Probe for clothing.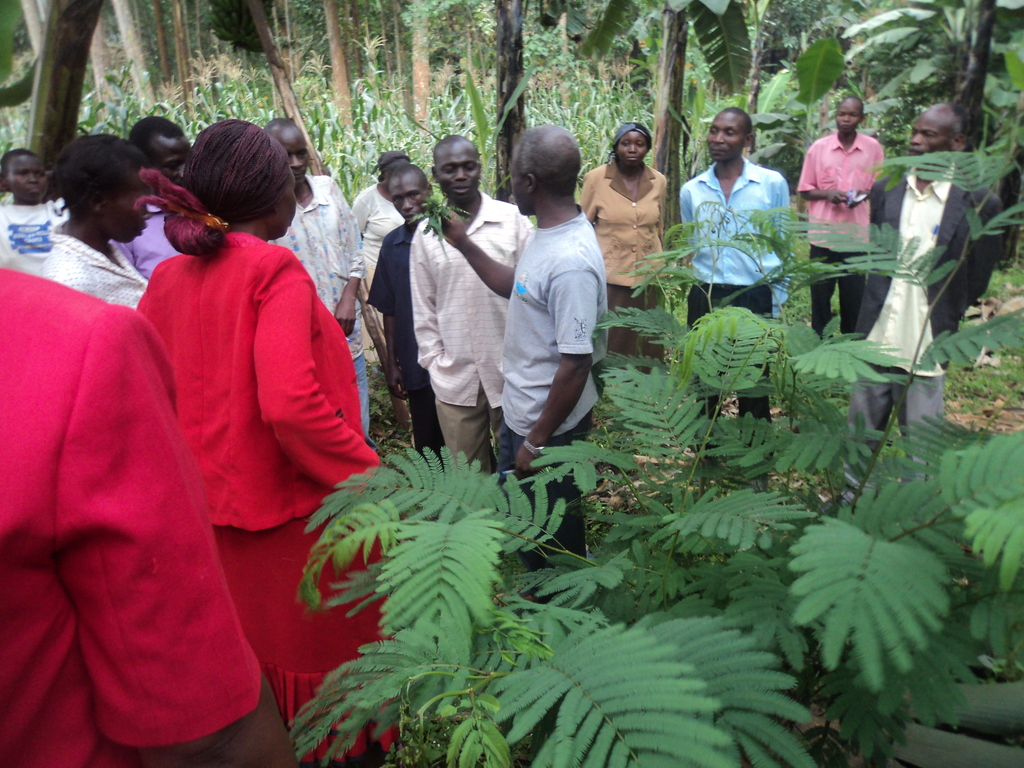
Probe result: (408, 188, 541, 474).
